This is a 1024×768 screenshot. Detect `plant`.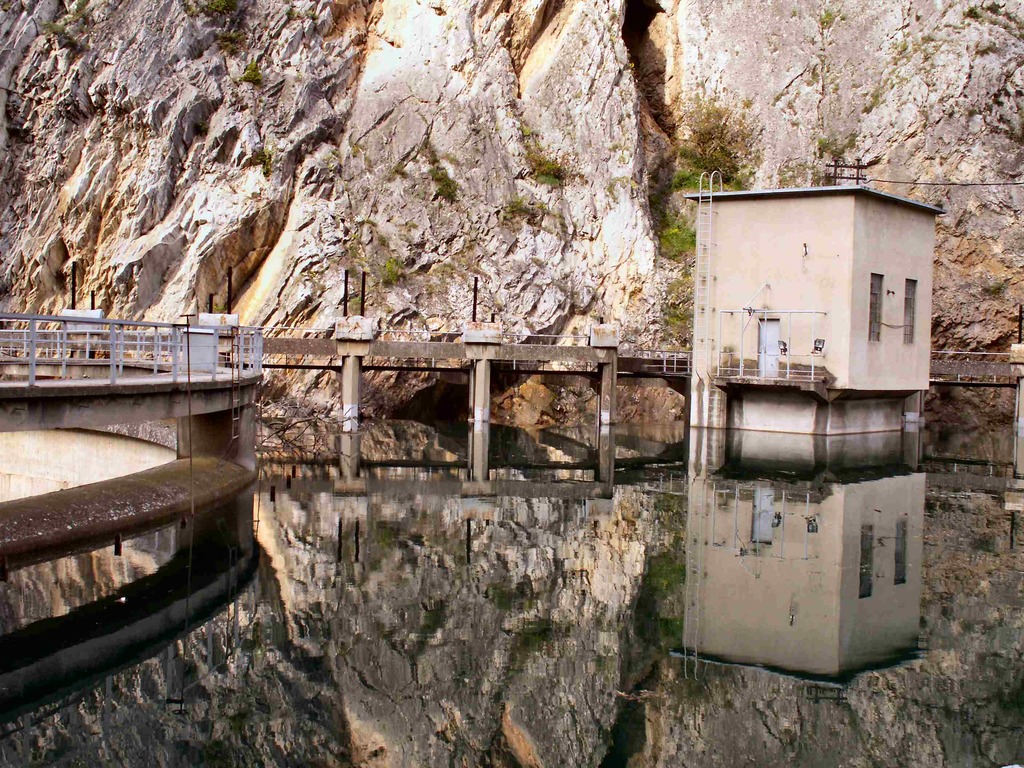
bbox=(260, 407, 356, 451).
